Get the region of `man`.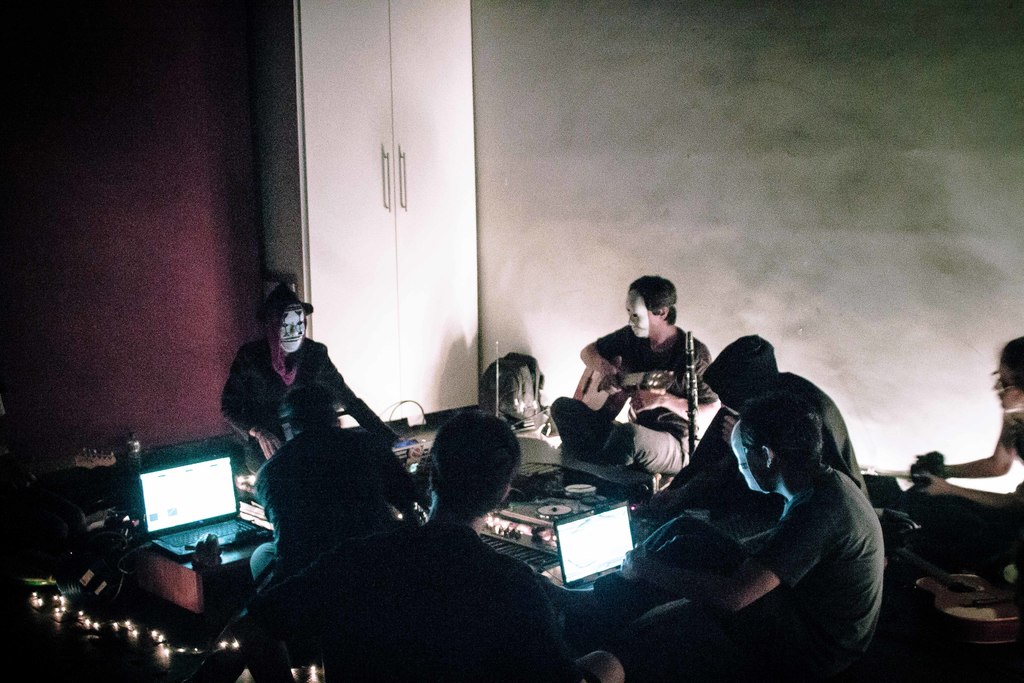
crop(250, 417, 566, 682).
